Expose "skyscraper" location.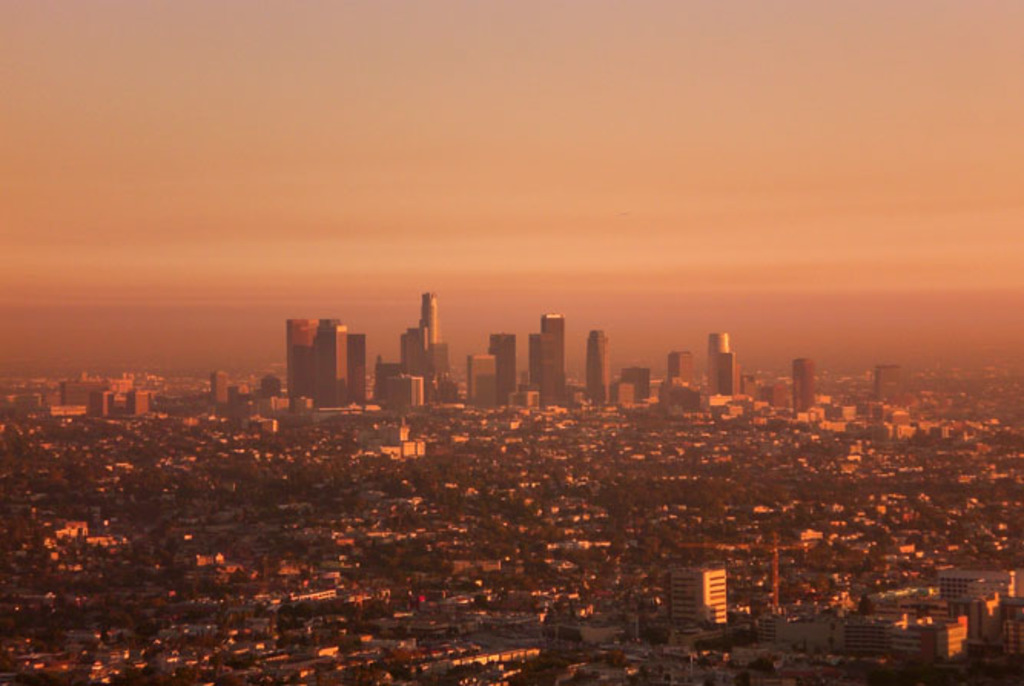
Exposed at {"left": 792, "top": 358, "right": 823, "bottom": 417}.
